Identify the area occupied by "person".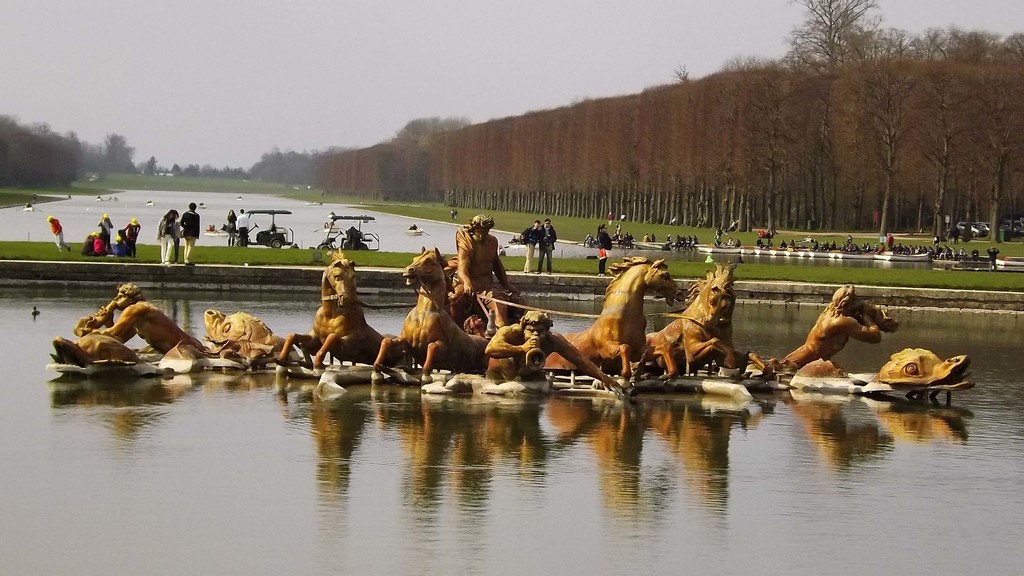
Area: BBox(157, 205, 185, 271).
